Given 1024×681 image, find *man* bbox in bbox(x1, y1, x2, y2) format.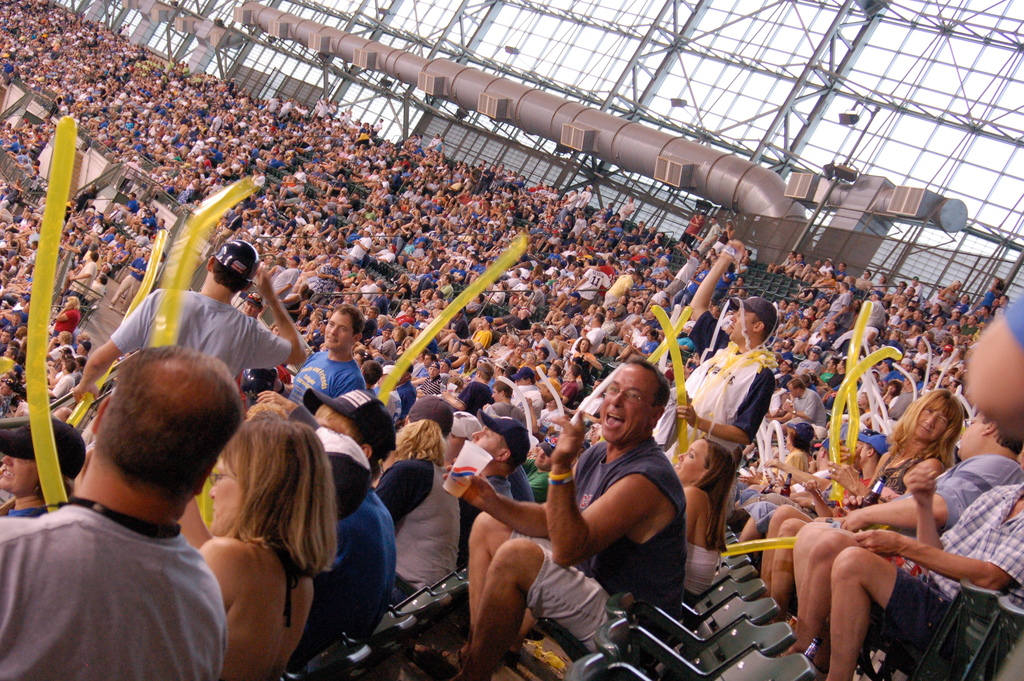
bbox(376, 281, 388, 312).
